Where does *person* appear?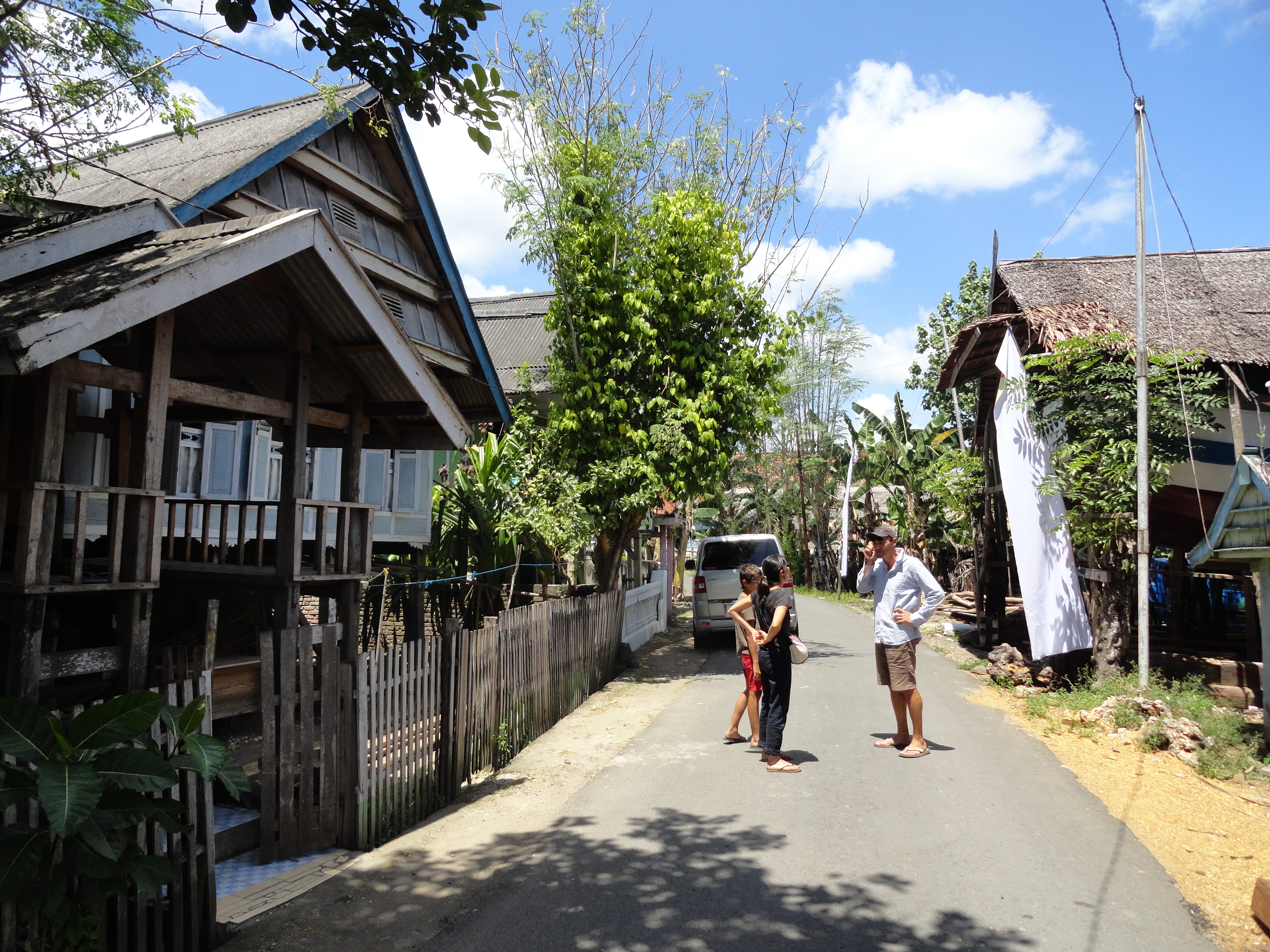
Appears at <box>199,155,211,206</box>.
